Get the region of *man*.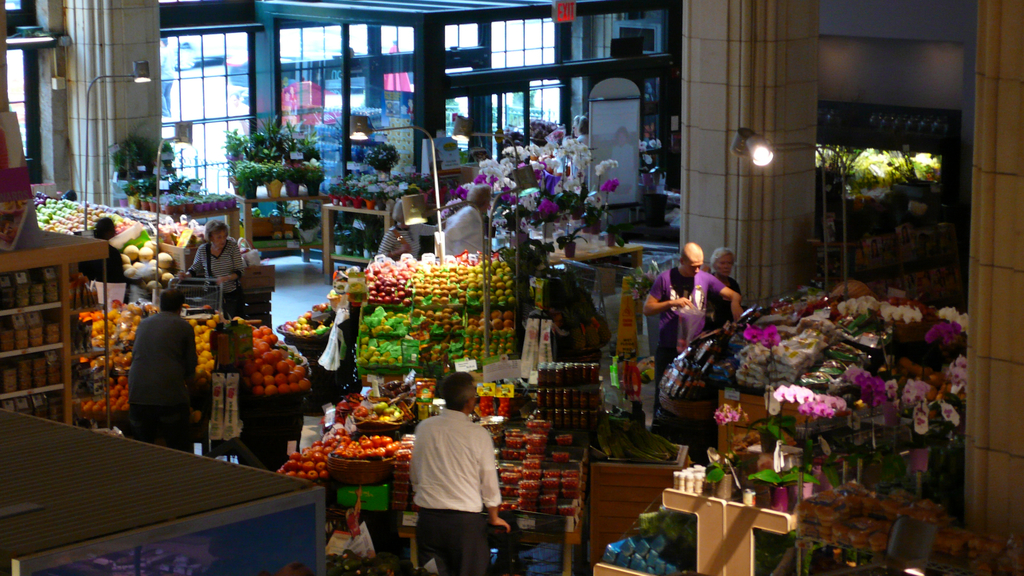
<box>634,243,738,438</box>.
